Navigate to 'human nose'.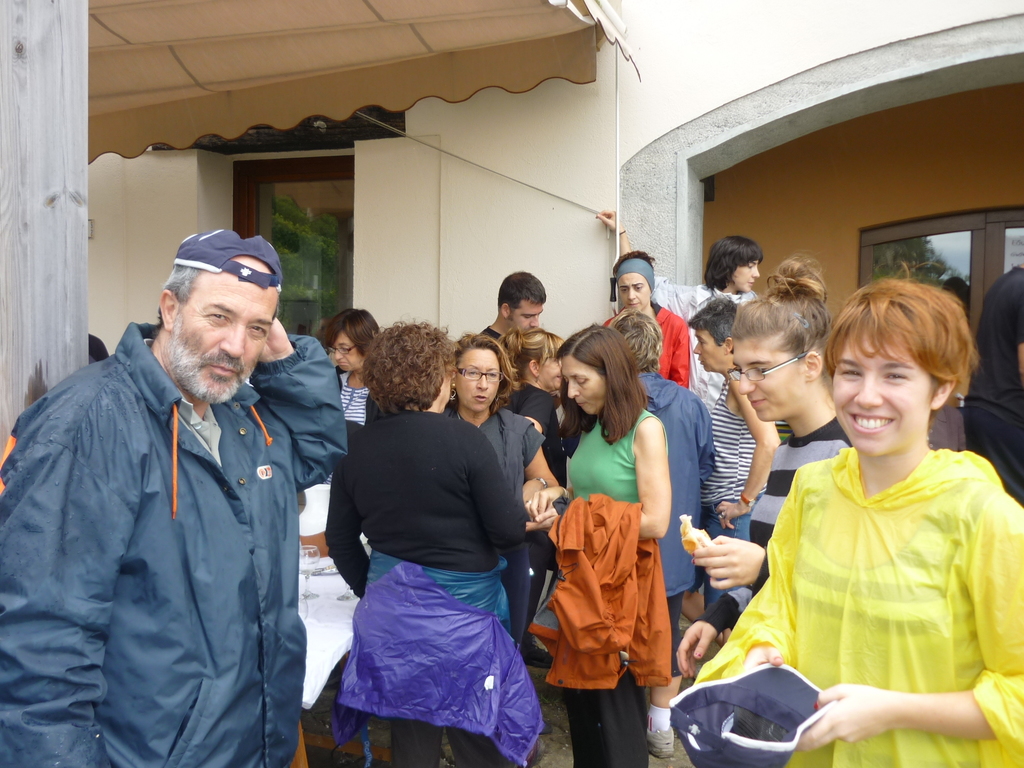
Navigation target: (218, 332, 244, 352).
